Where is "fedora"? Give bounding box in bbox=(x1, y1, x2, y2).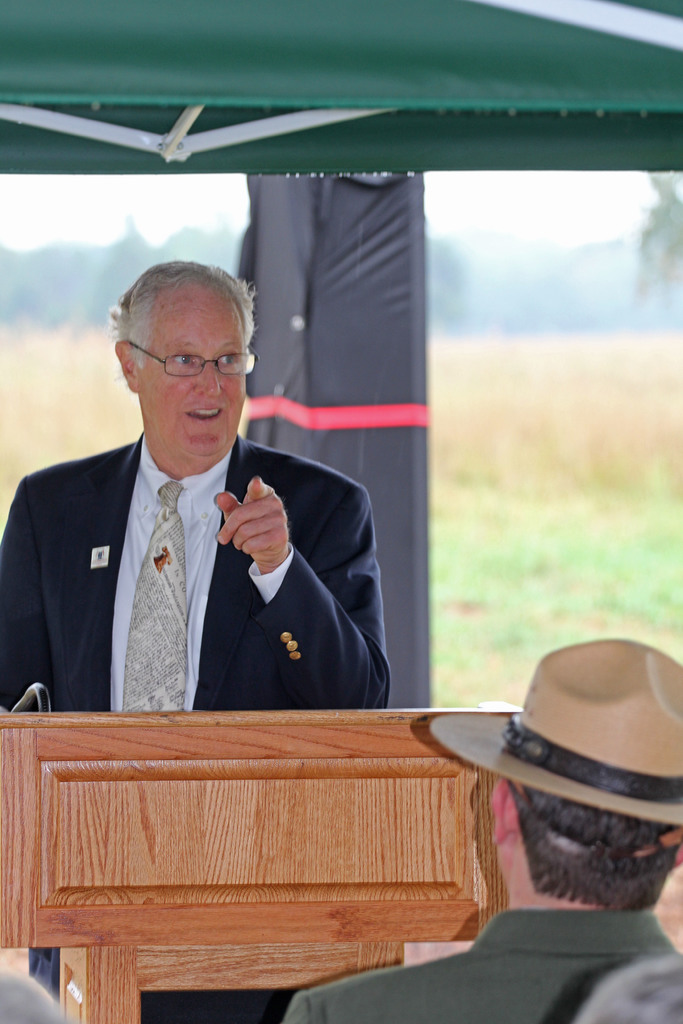
bbox=(477, 650, 680, 824).
